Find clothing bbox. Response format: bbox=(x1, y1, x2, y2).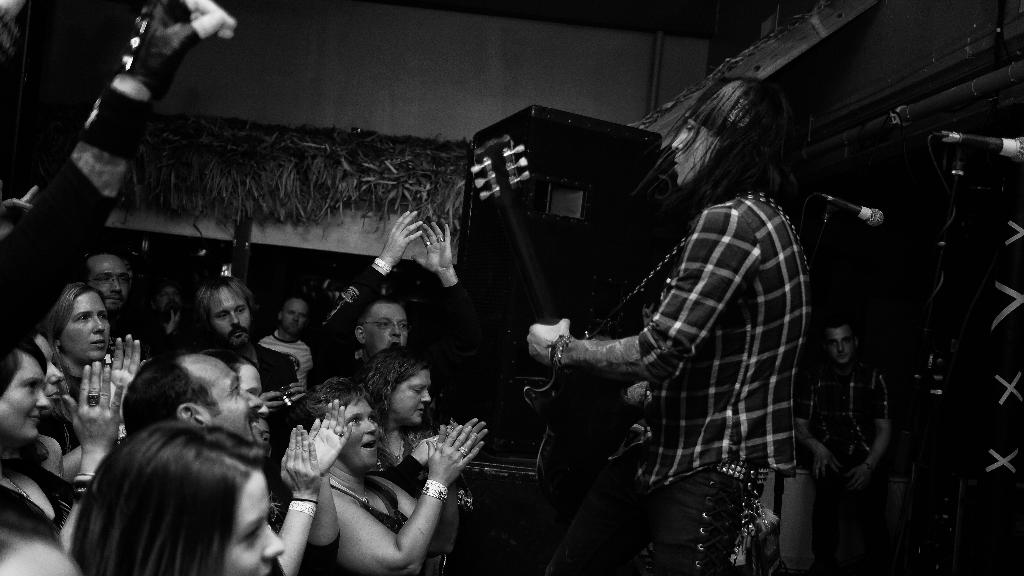
bbox=(804, 360, 890, 474).
